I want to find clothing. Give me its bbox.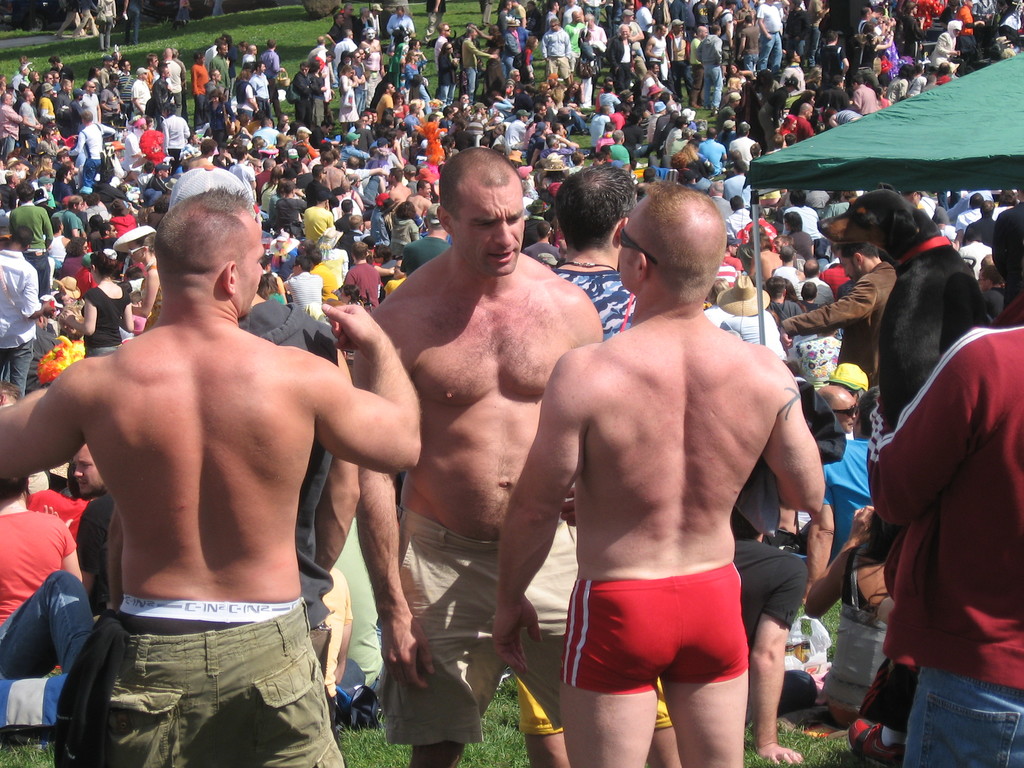
box=[4, 2, 1023, 762].
